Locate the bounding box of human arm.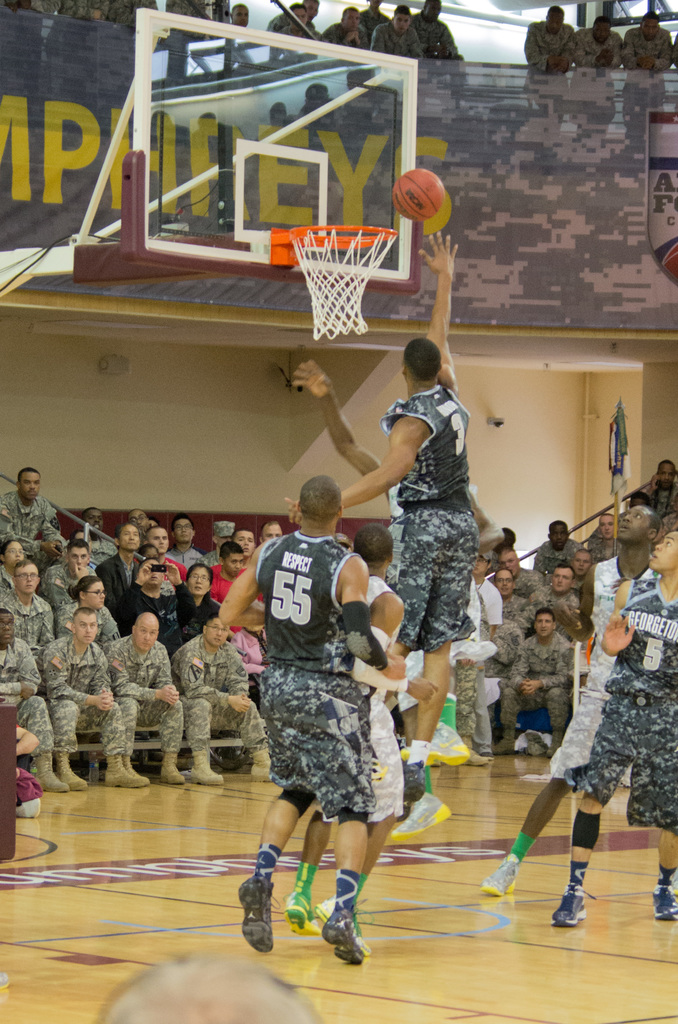
Bounding box: 97/0/108/20.
